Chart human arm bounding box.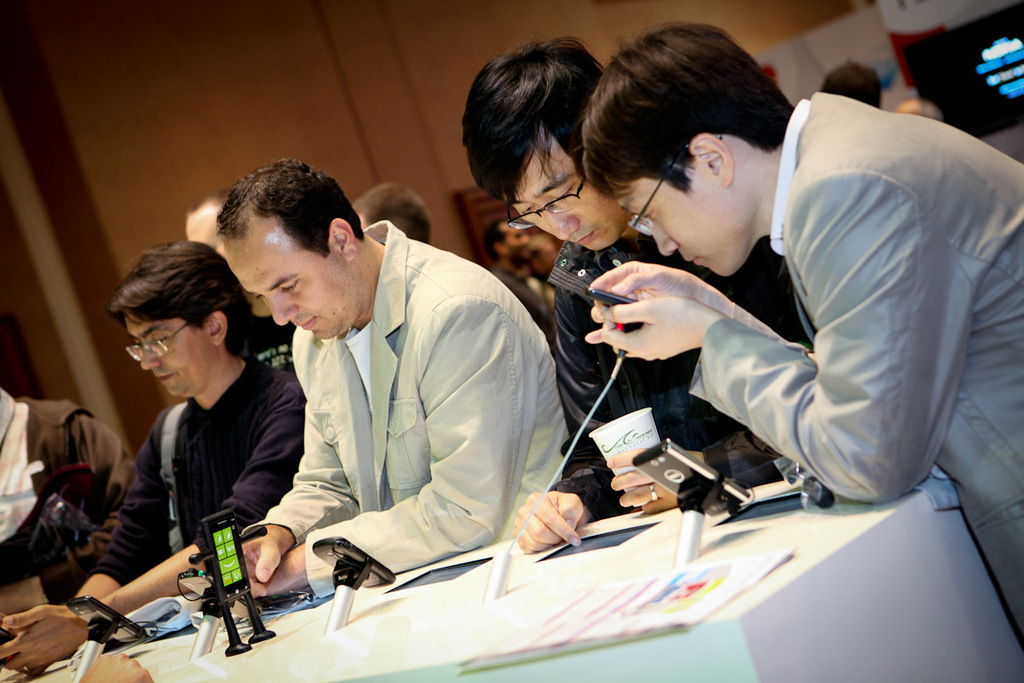
Charted: 572,231,947,497.
